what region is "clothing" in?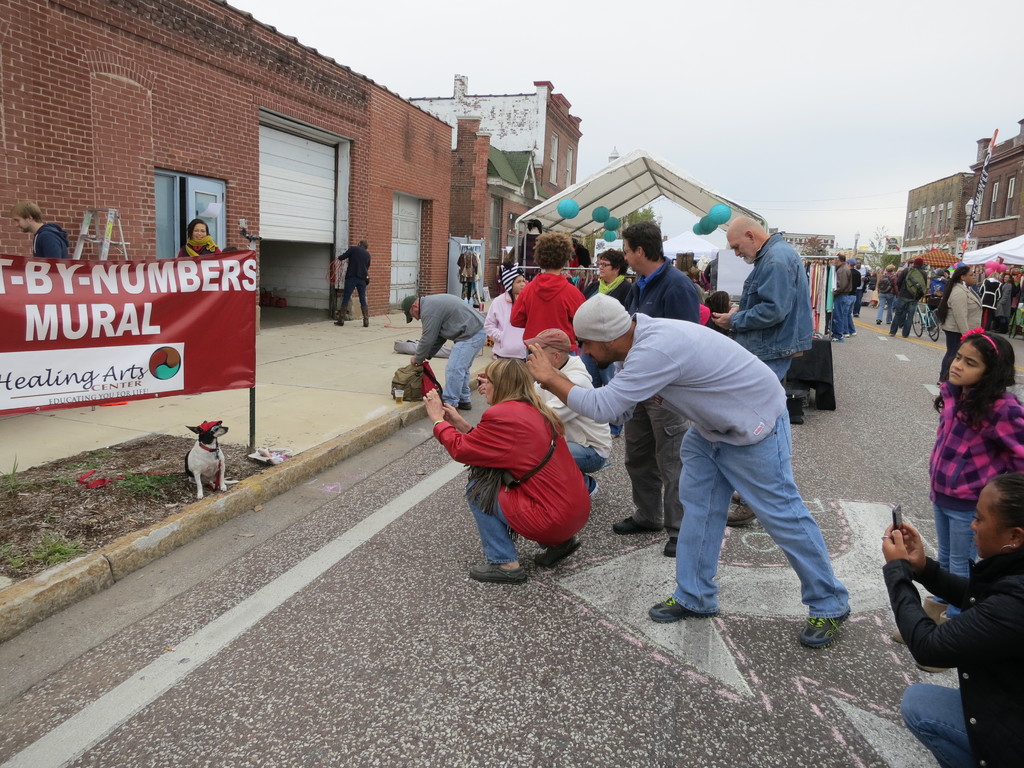
1000 285 1009 324.
